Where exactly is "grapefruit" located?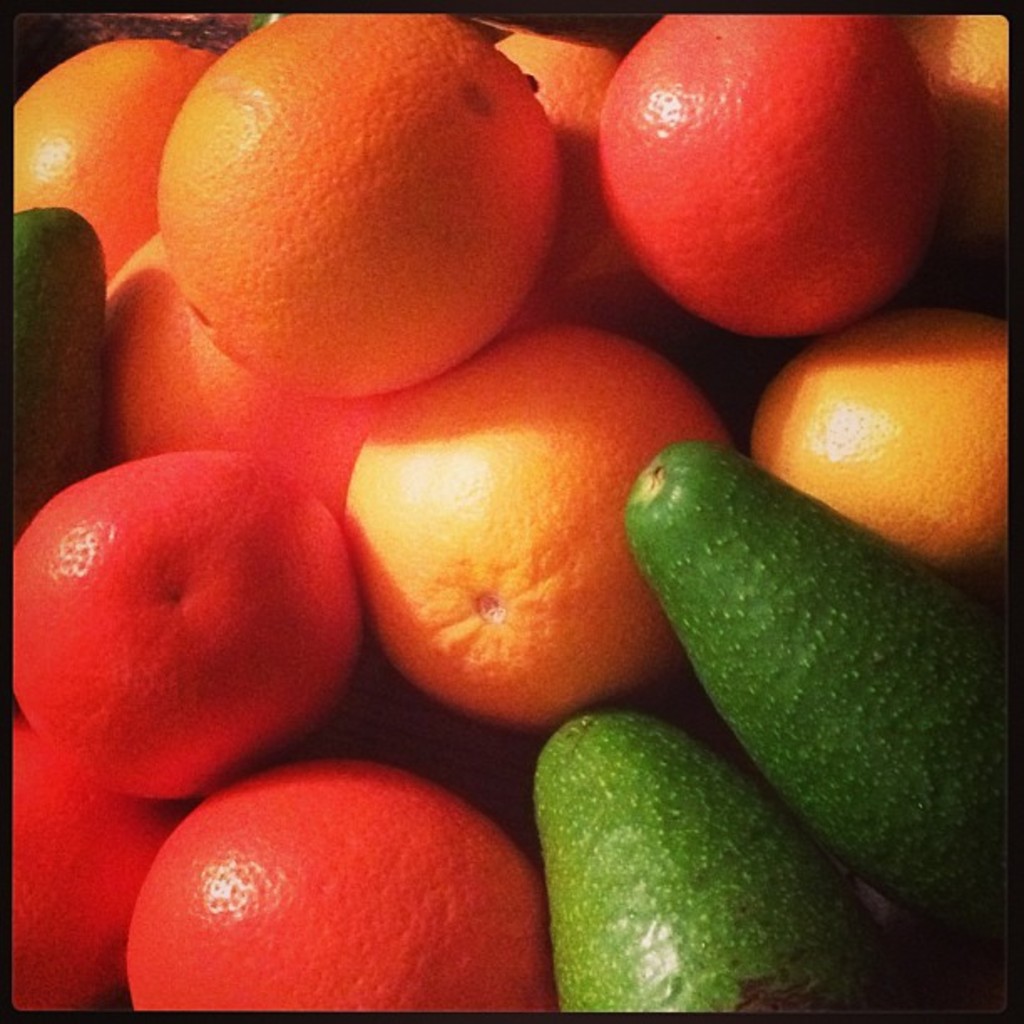
Its bounding box is (157, 13, 566, 398).
